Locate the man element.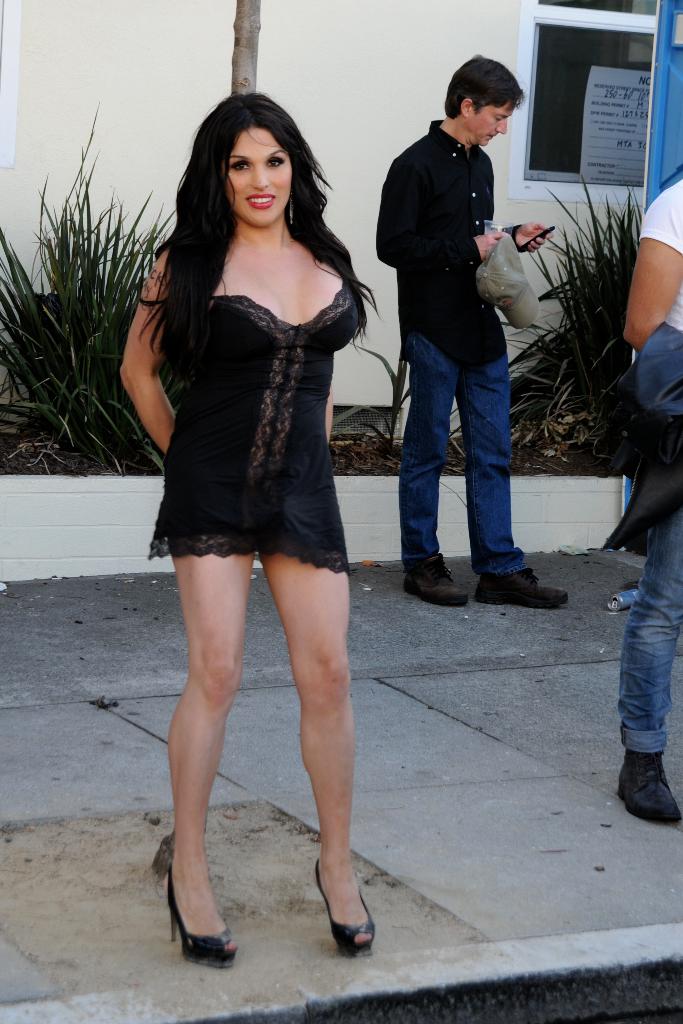
Element bbox: (374, 72, 548, 601).
